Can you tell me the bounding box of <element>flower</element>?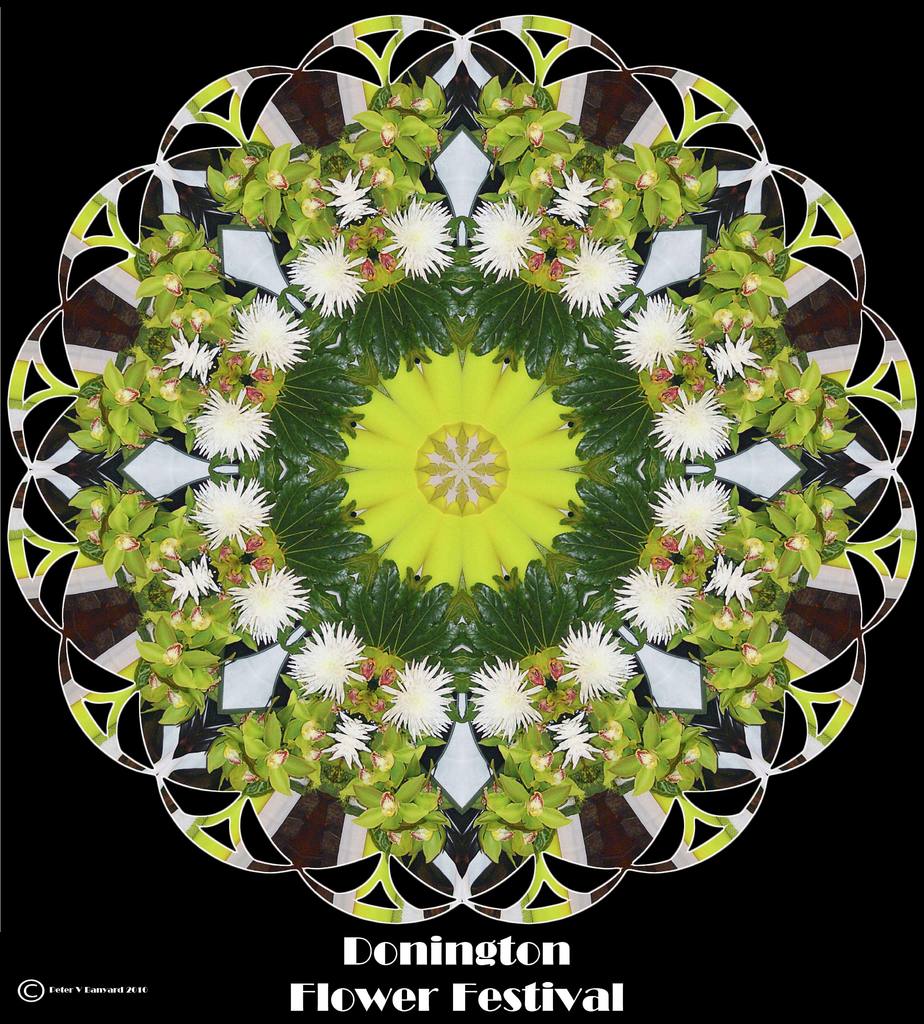
detection(225, 293, 312, 374).
